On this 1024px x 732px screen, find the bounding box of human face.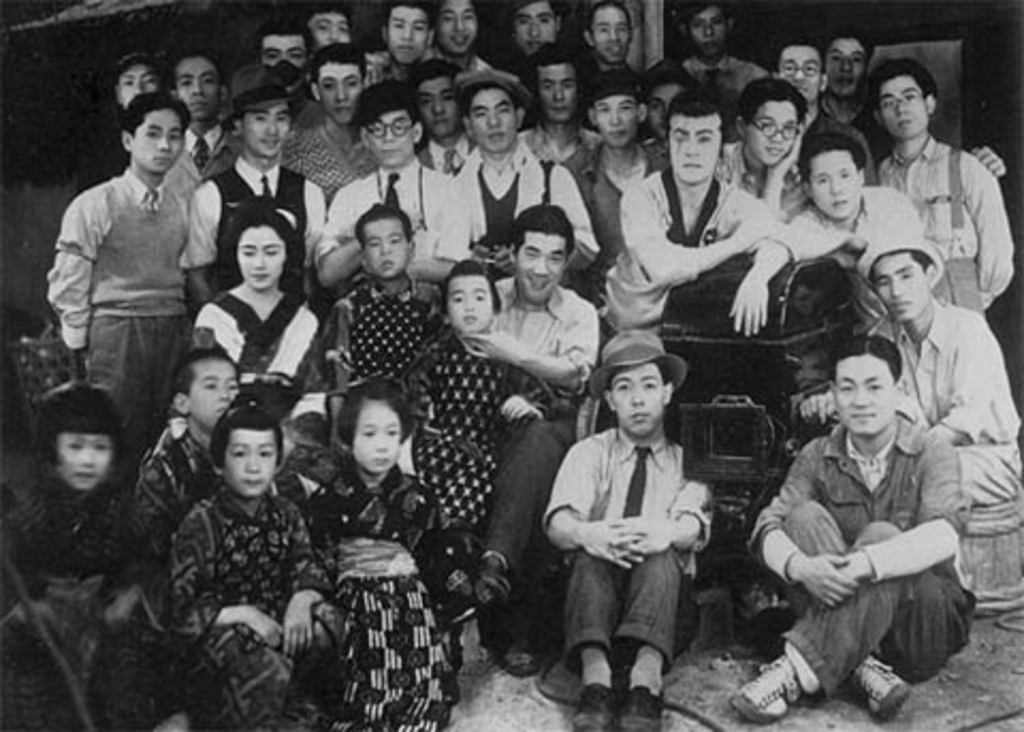
Bounding box: [left=230, top=224, right=288, bottom=290].
